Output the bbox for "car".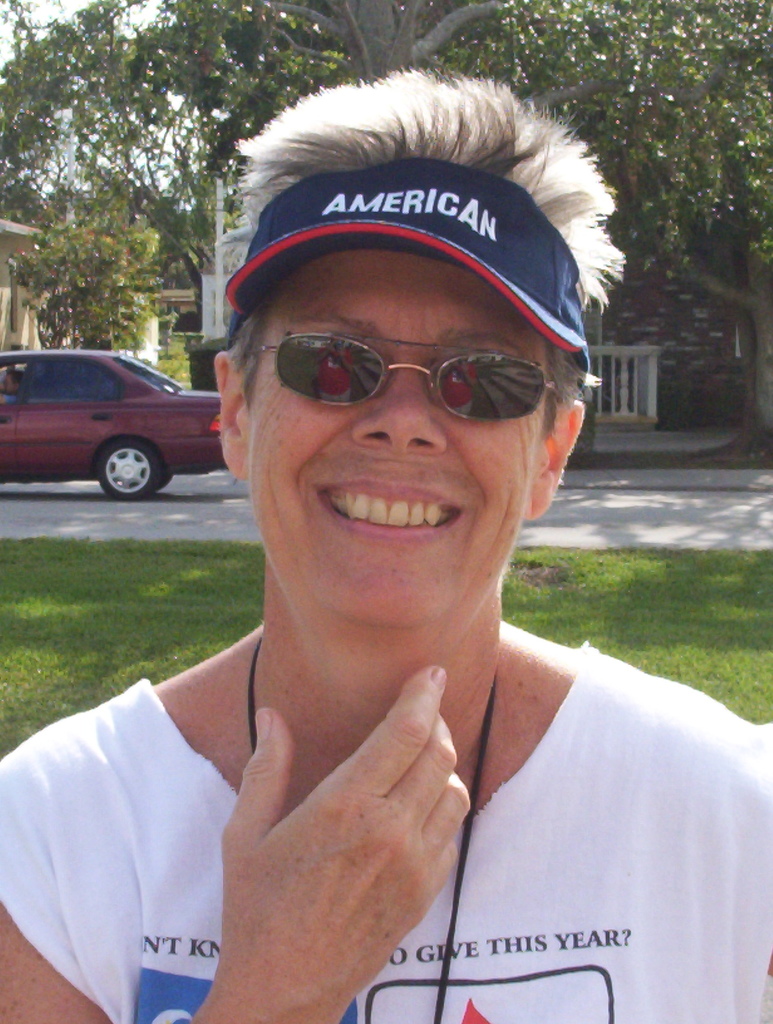
[0,348,226,505].
